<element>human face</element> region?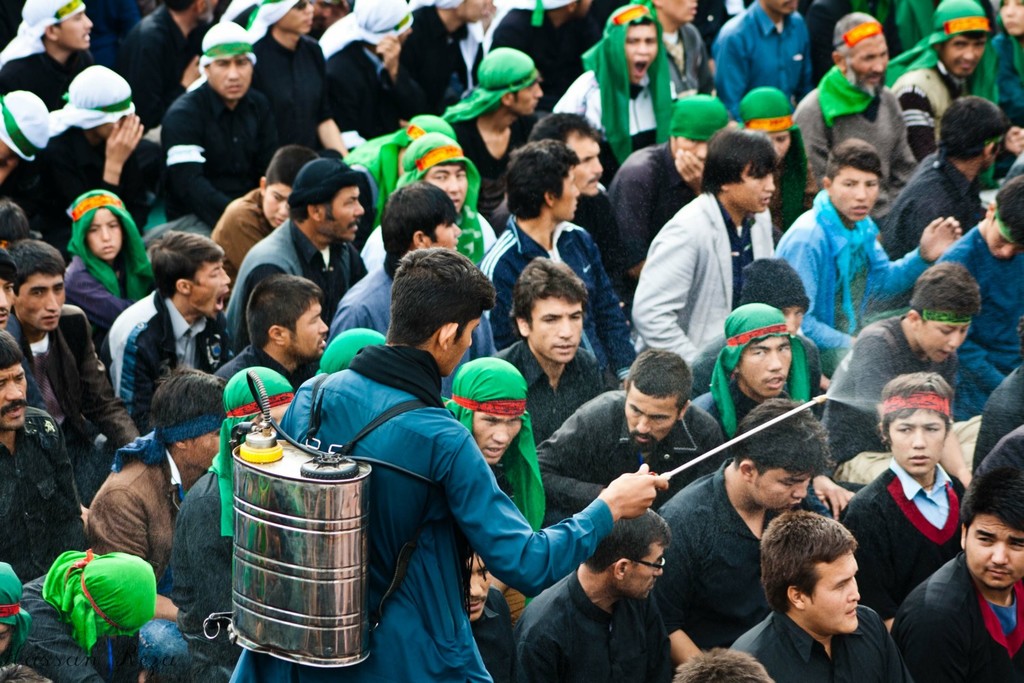
[623,543,666,596]
